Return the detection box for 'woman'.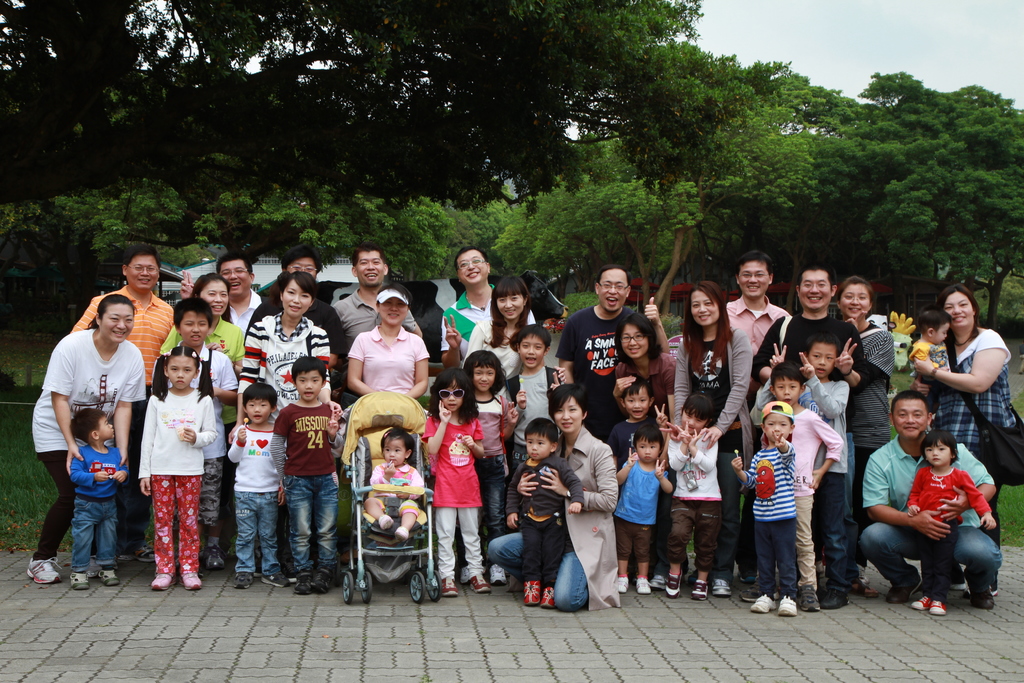
[352, 284, 429, 413].
